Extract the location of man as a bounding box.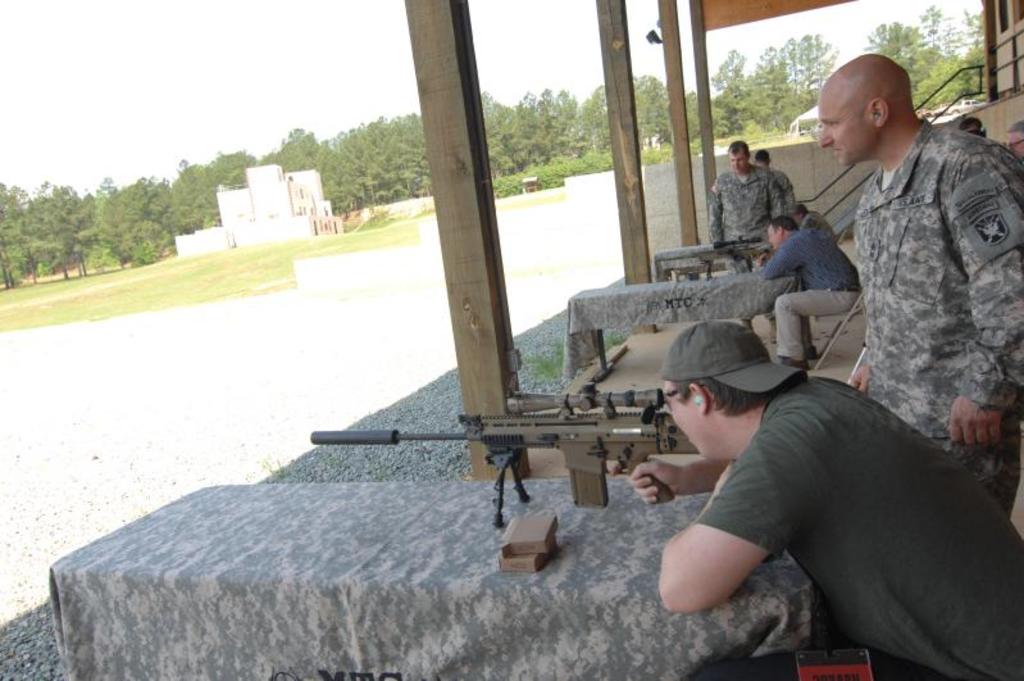
x1=610 y1=301 x2=1015 y2=649.
